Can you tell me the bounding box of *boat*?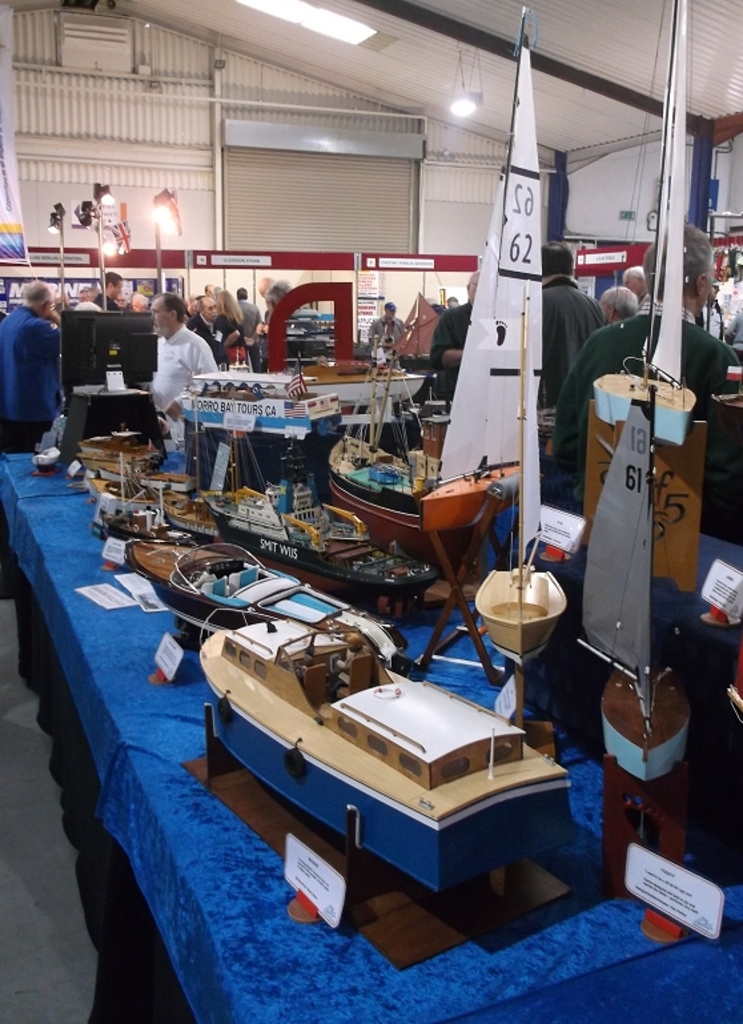
l=77, t=421, r=162, b=458.
